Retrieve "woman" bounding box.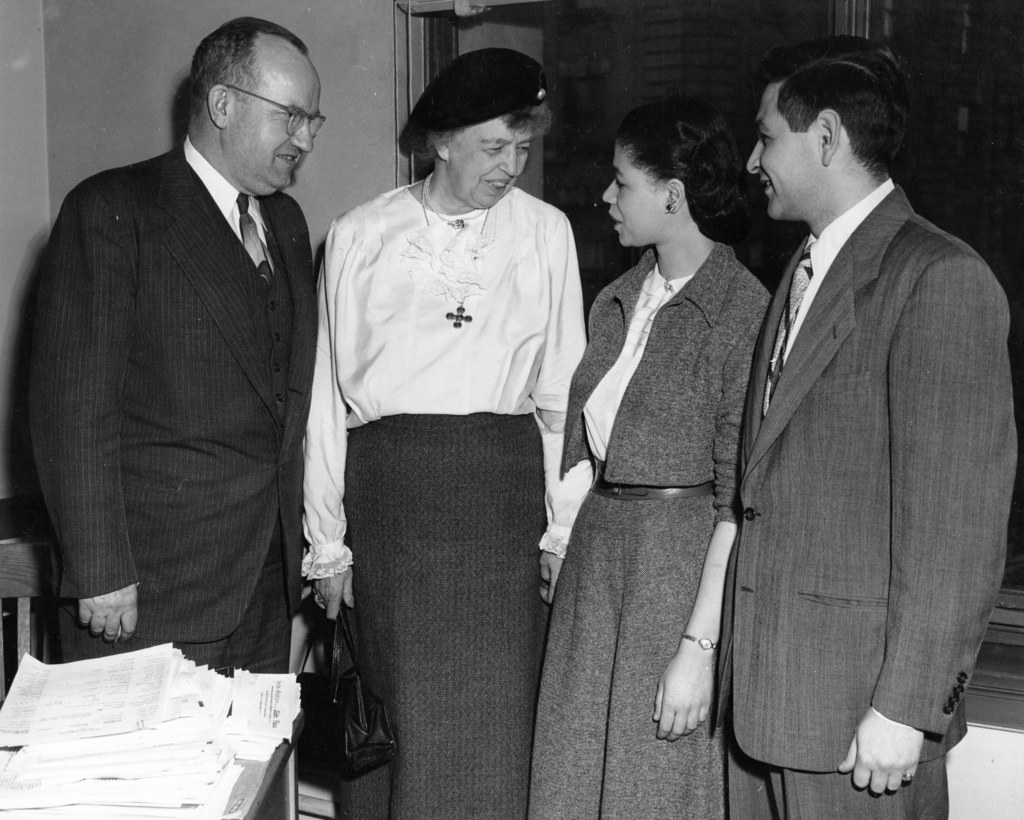
Bounding box: crop(296, 46, 593, 819).
